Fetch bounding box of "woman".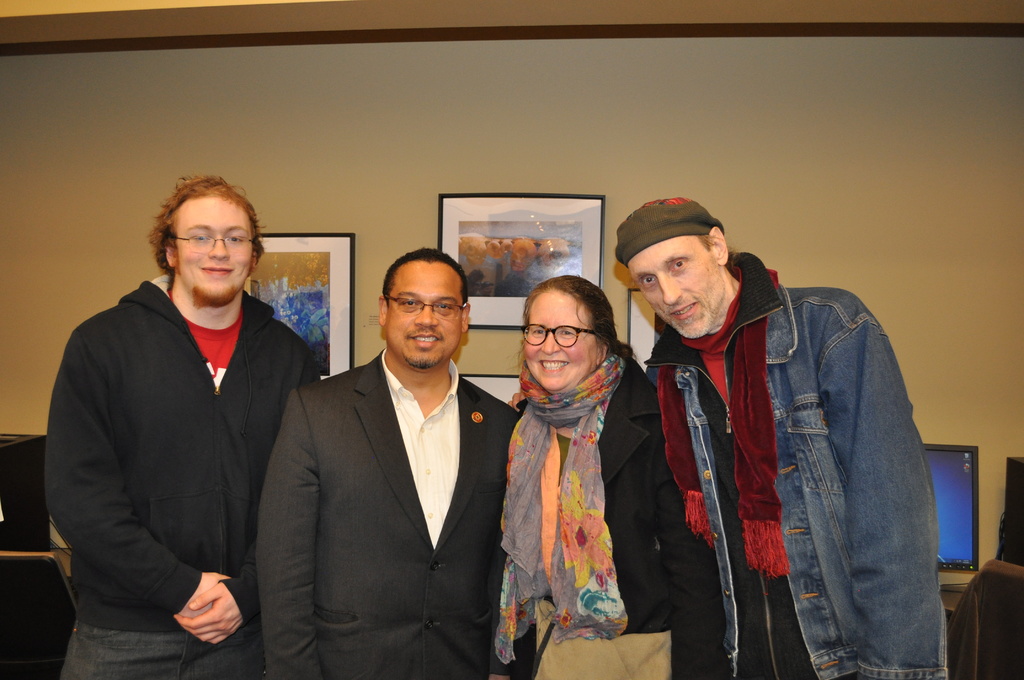
Bbox: locate(502, 275, 722, 679).
